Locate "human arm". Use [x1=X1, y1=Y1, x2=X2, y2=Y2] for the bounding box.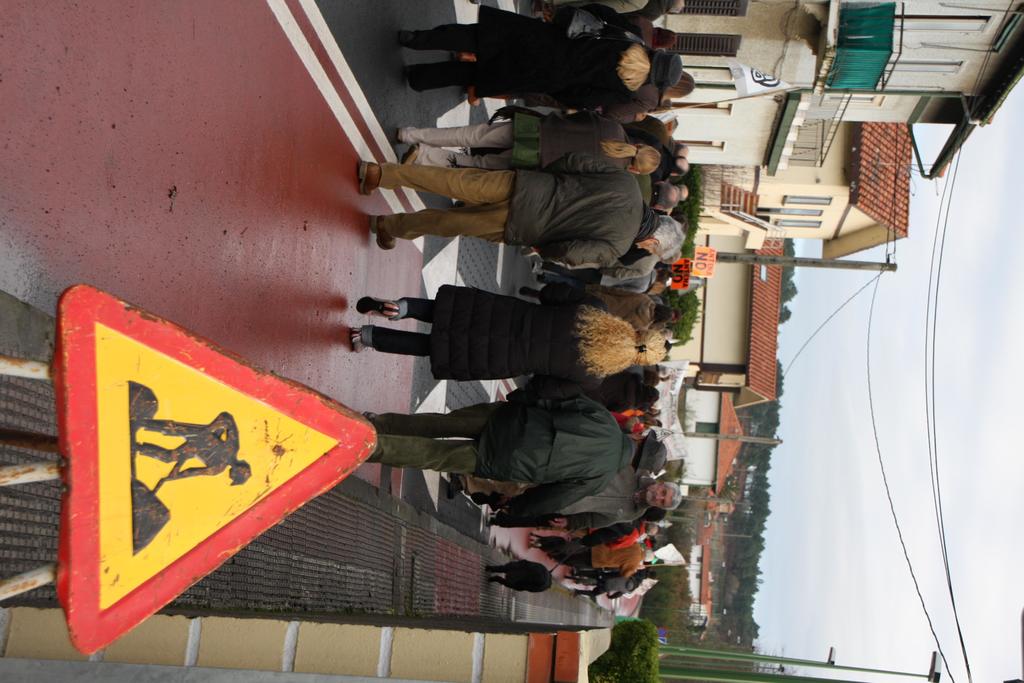
[x1=597, y1=100, x2=652, y2=114].
